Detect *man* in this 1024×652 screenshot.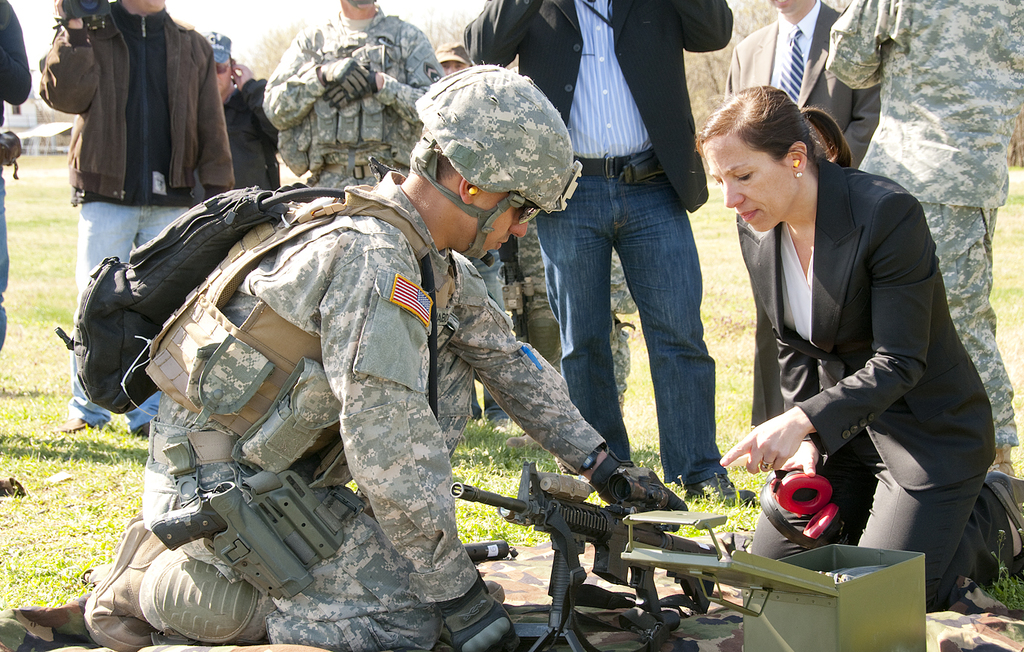
Detection: [x1=722, y1=0, x2=882, y2=428].
